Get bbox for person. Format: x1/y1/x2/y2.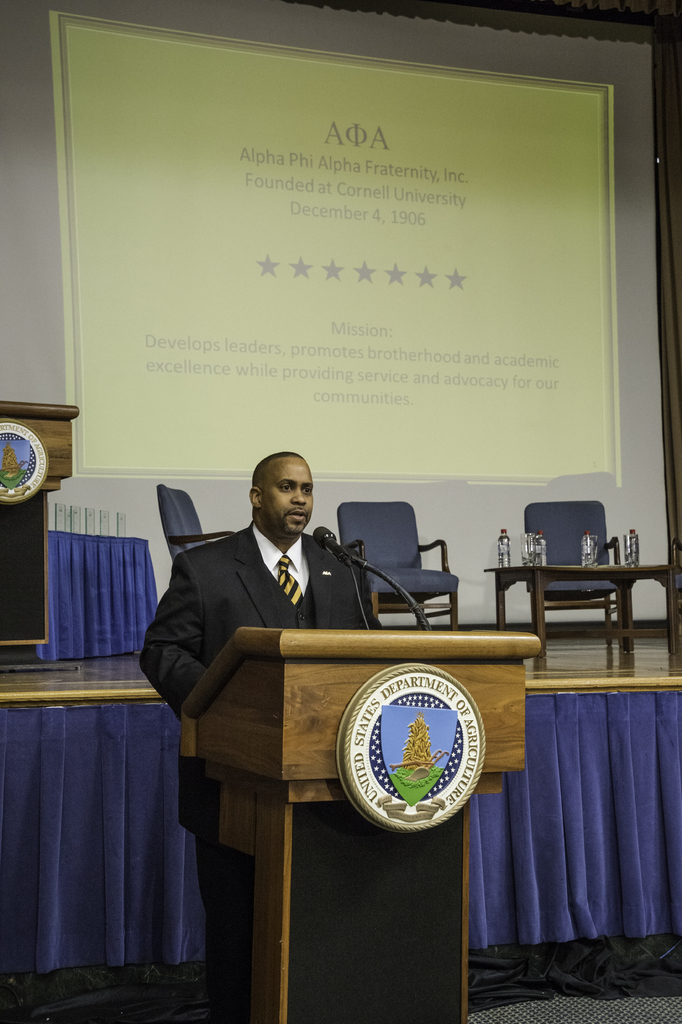
142/449/372/1023.
